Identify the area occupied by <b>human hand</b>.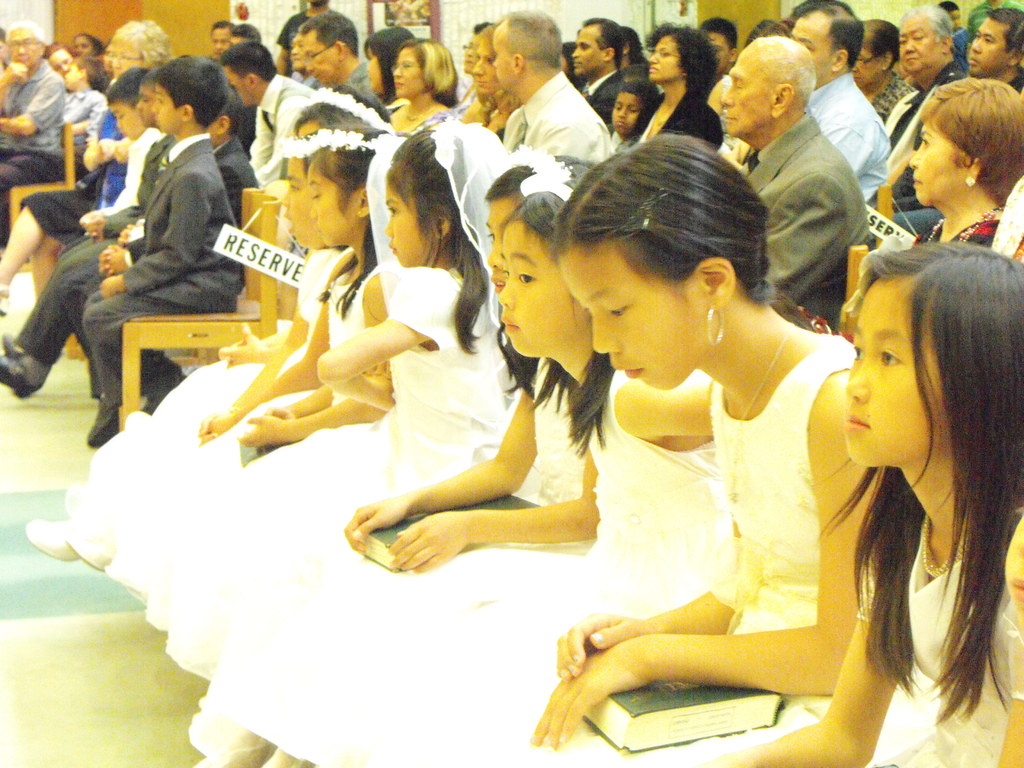
Area: 116,227,135,241.
